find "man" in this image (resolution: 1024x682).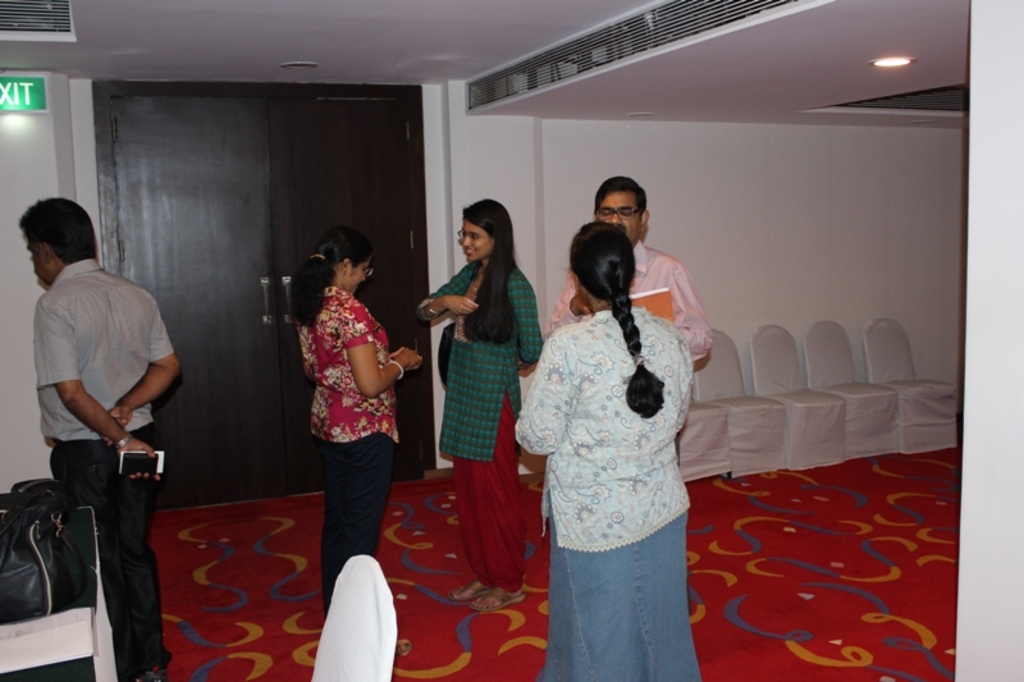
{"left": 9, "top": 177, "right": 180, "bottom": 623}.
